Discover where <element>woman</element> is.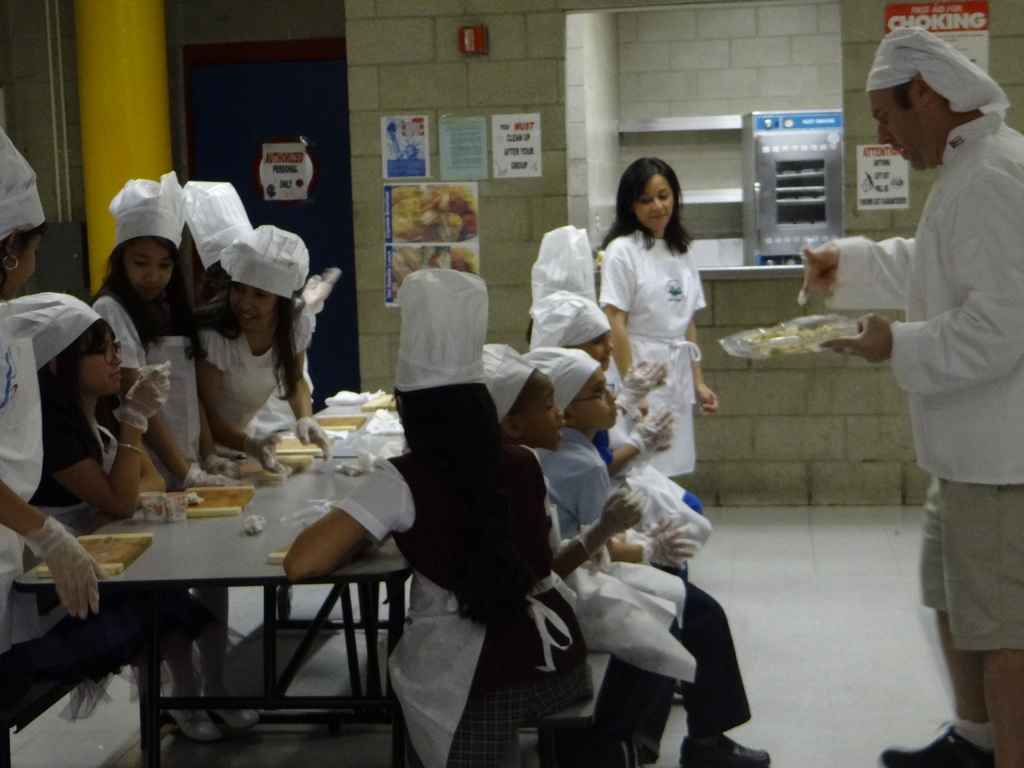
Discovered at 184, 171, 256, 335.
